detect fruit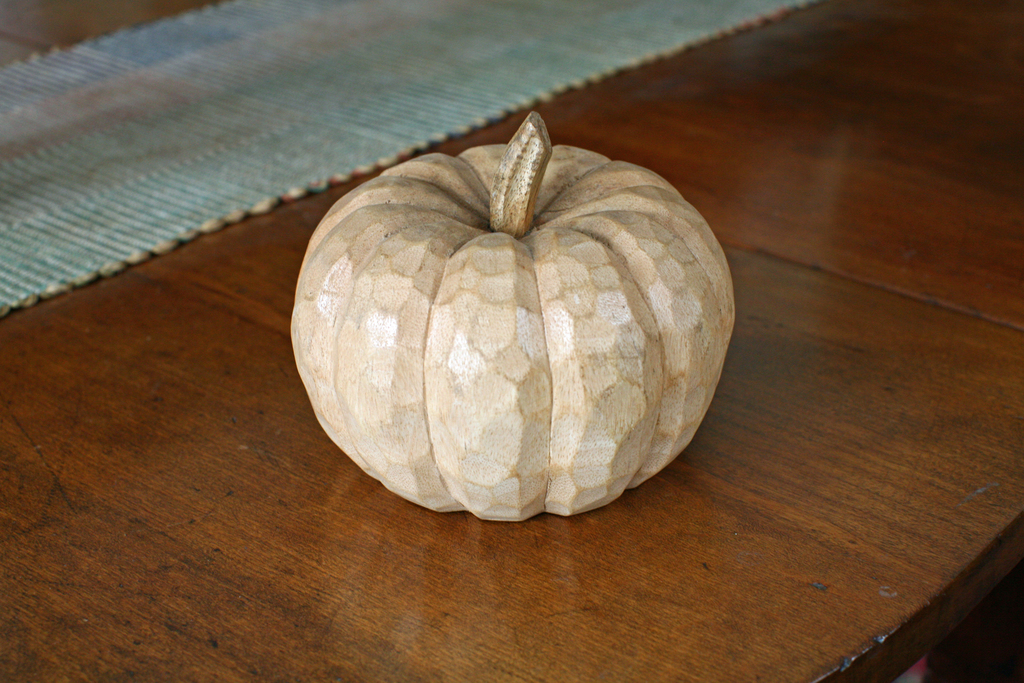
select_region(315, 128, 782, 513)
